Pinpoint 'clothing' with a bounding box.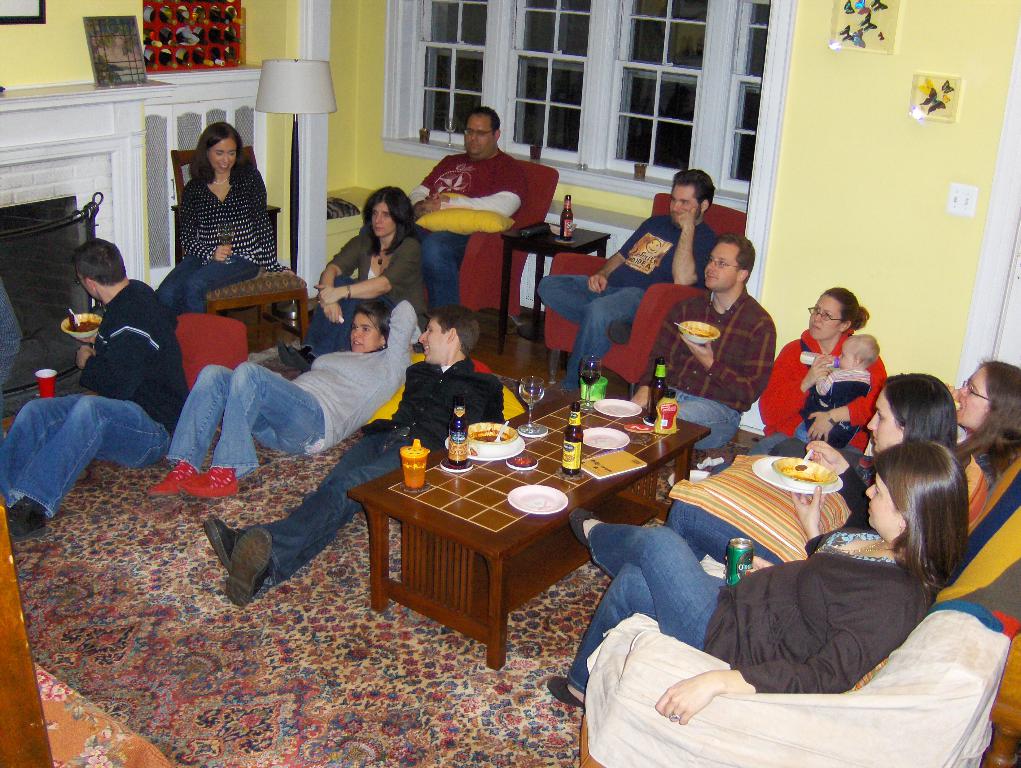
414 153 526 321.
